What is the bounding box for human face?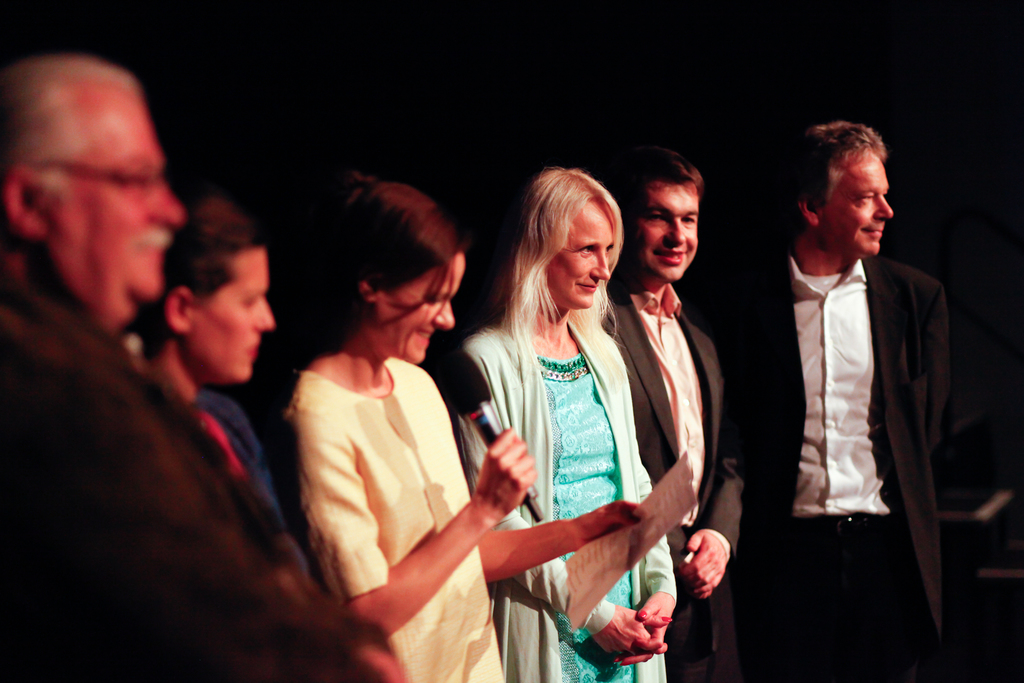
637/183/704/274.
